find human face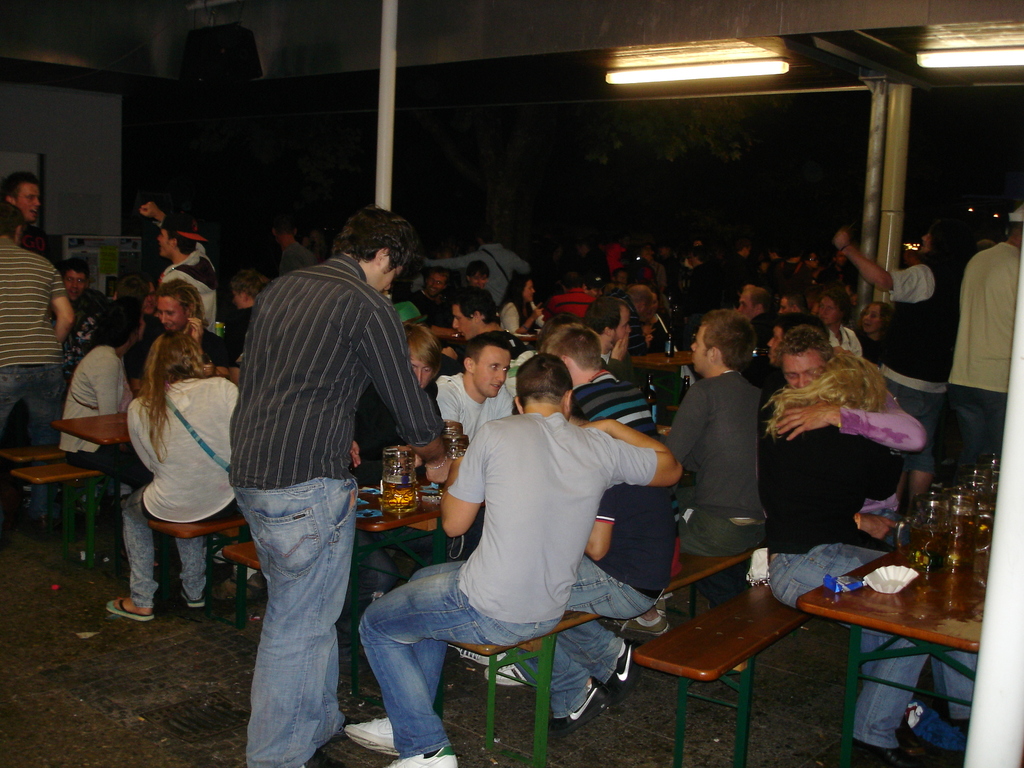
863/305/884/339
